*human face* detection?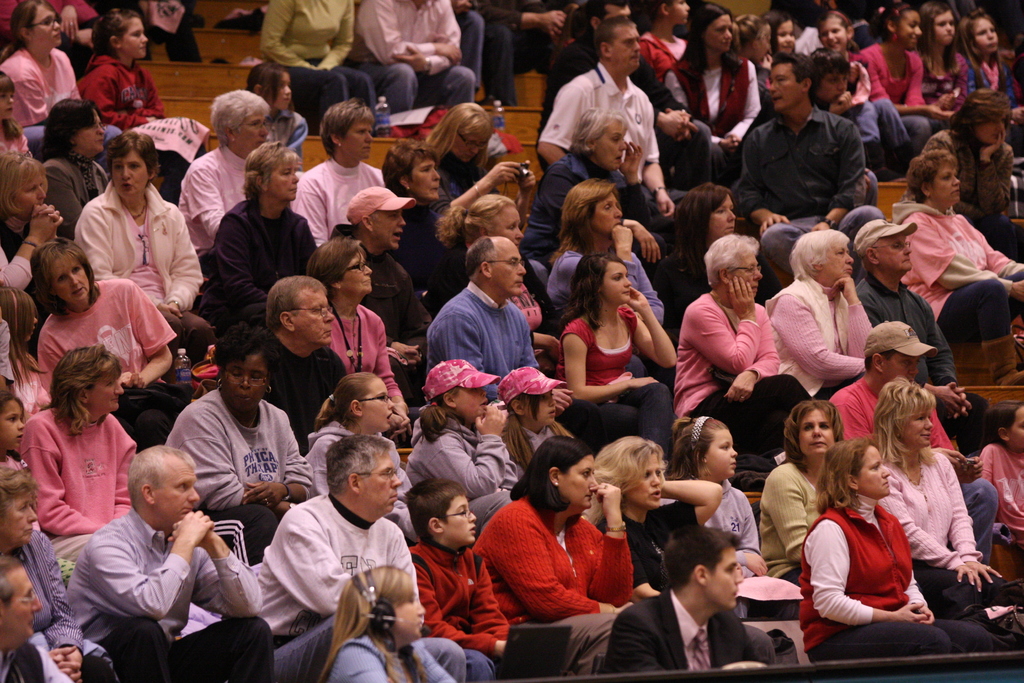
{"left": 815, "top": 71, "right": 848, "bottom": 104}
